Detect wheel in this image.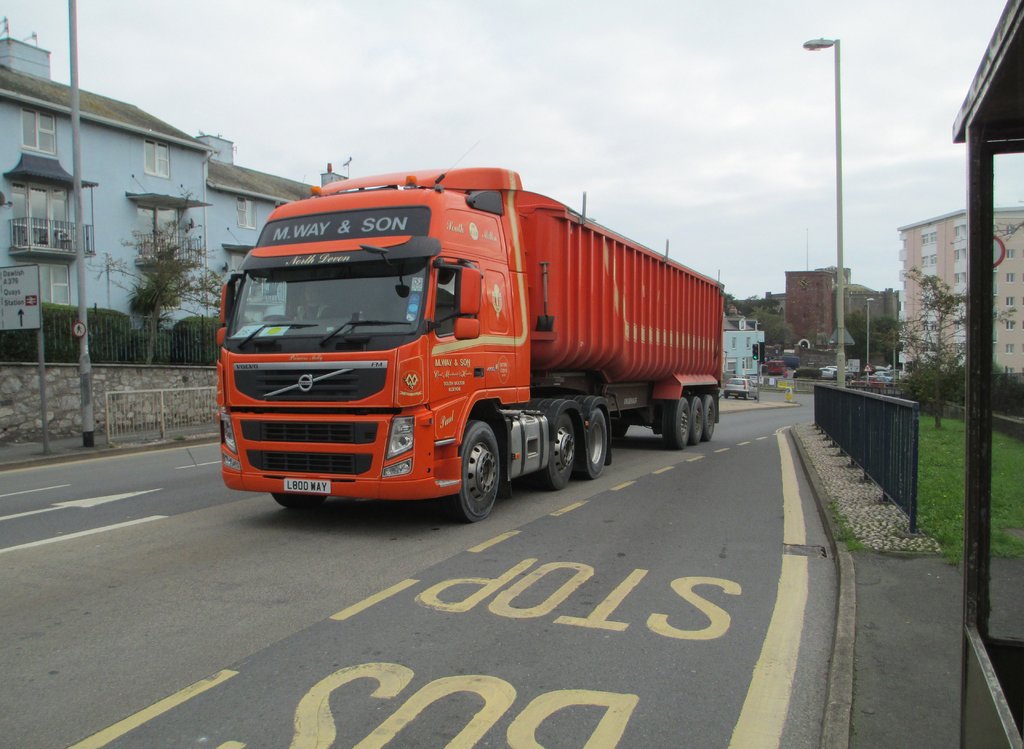
Detection: select_region(662, 398, 689, 450).
